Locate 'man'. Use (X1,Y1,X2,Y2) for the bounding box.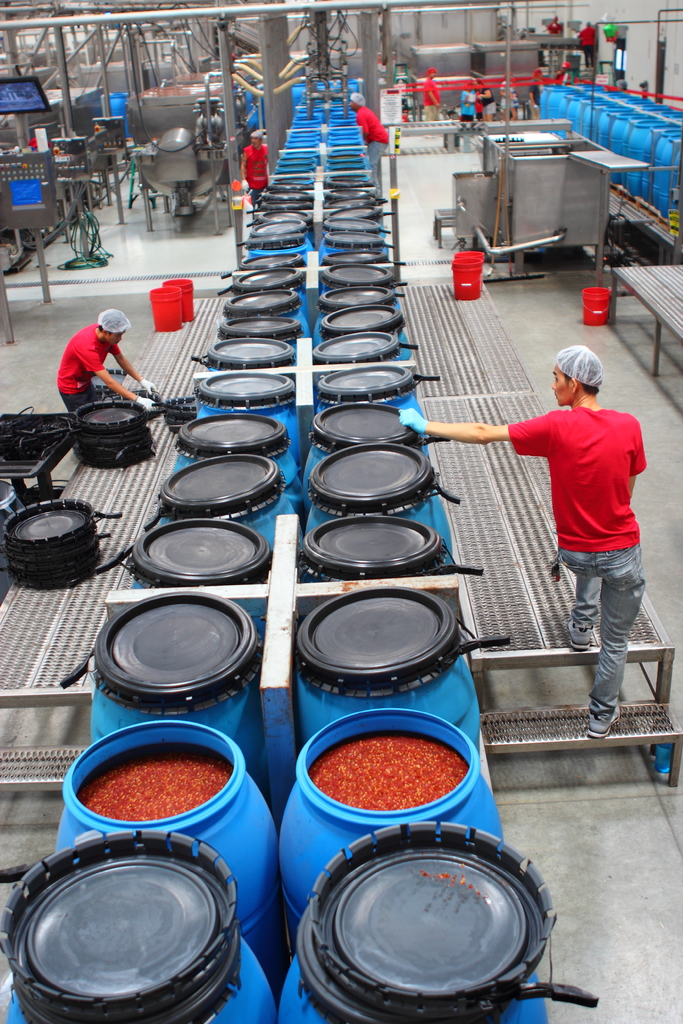
(238,127,267,201).
